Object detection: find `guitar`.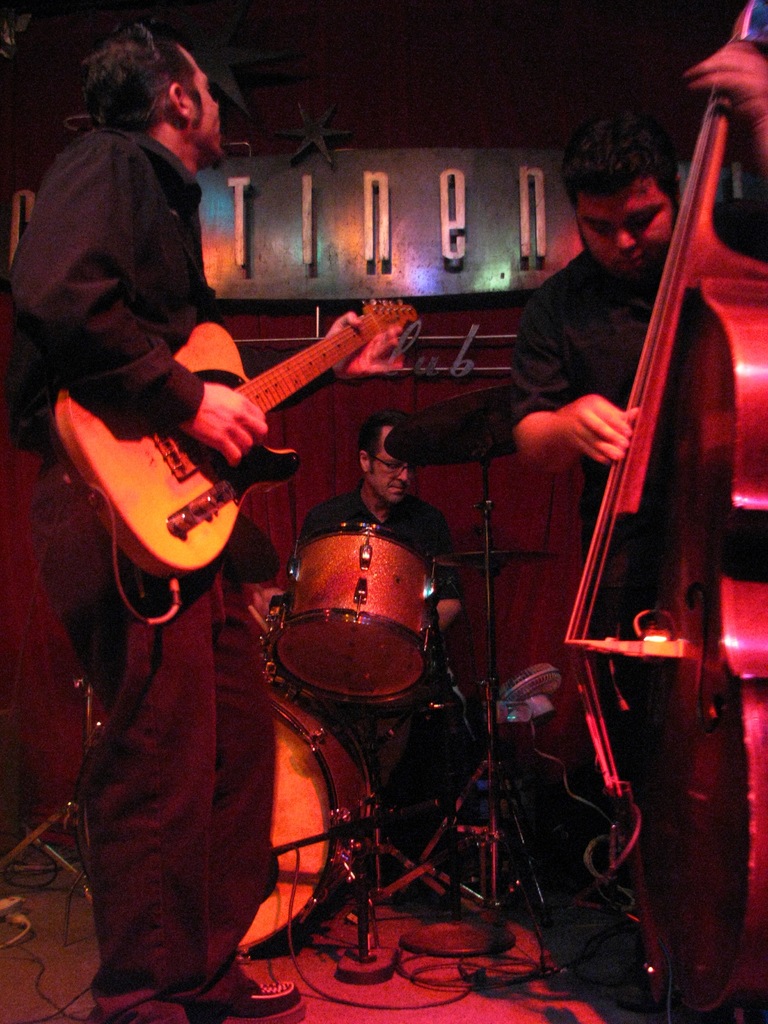
(left=553, top=0, right=767, bottom=1023).
